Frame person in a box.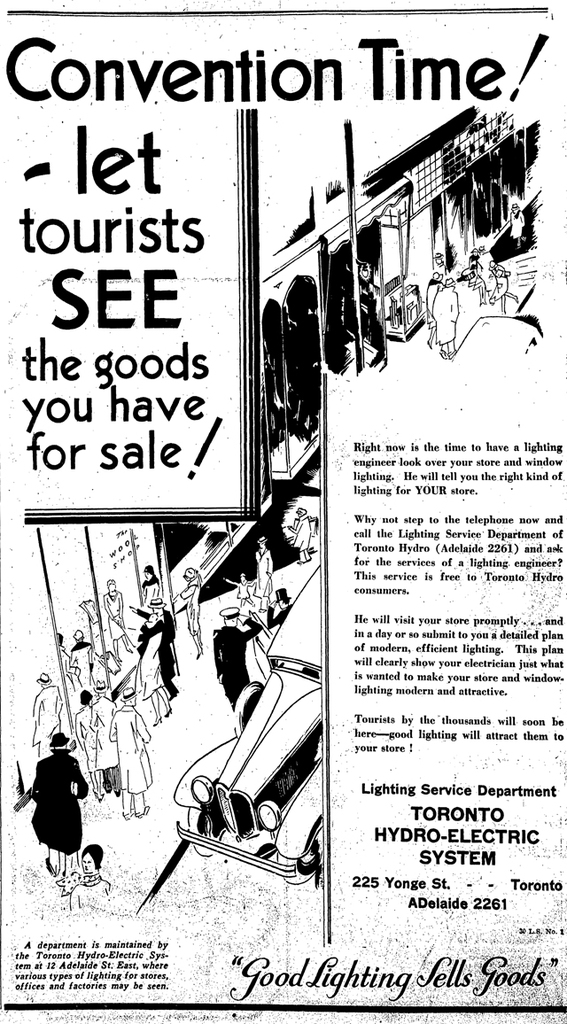
64/837/105/890.
